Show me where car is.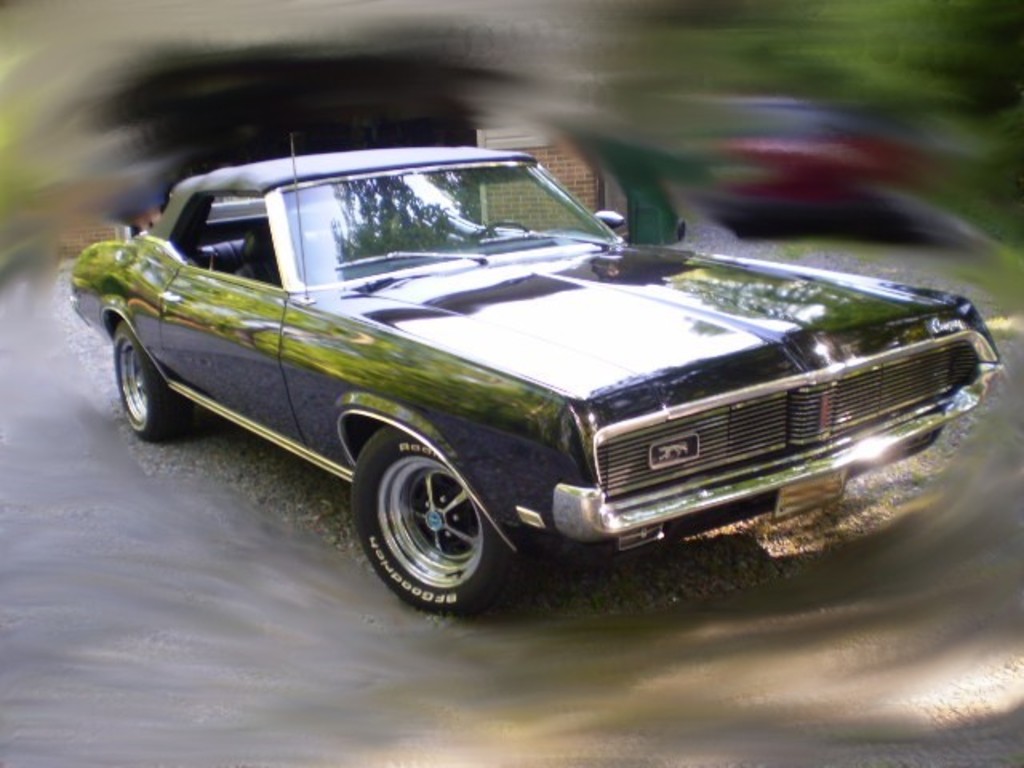
car is at BBox(85, 155, 998, 602).
